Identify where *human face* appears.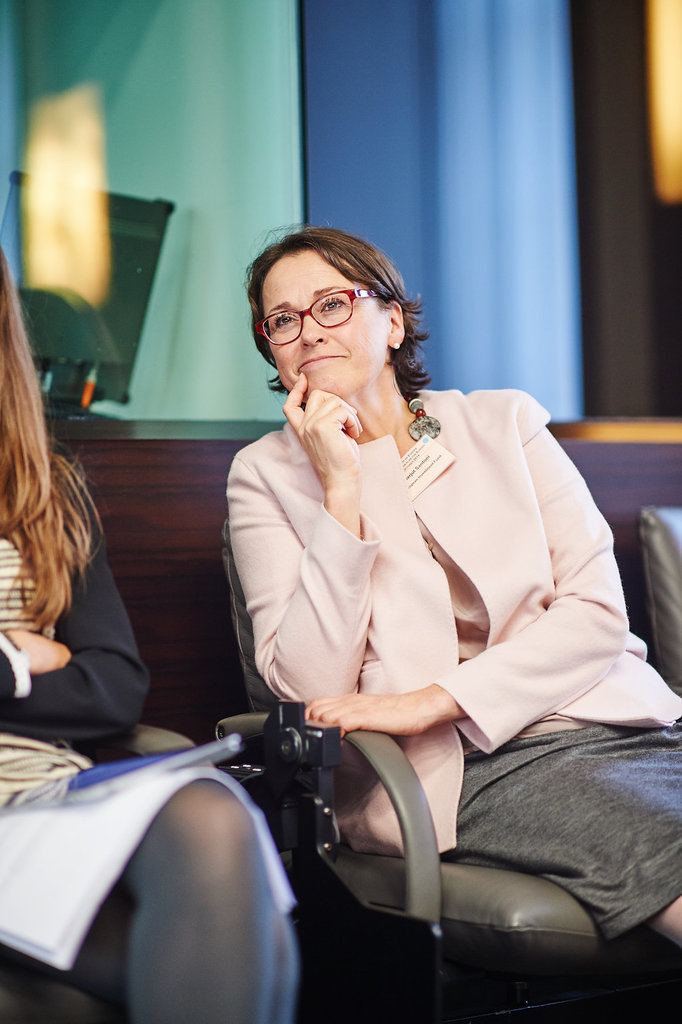
Appears at (248, 254, 389, 398).
